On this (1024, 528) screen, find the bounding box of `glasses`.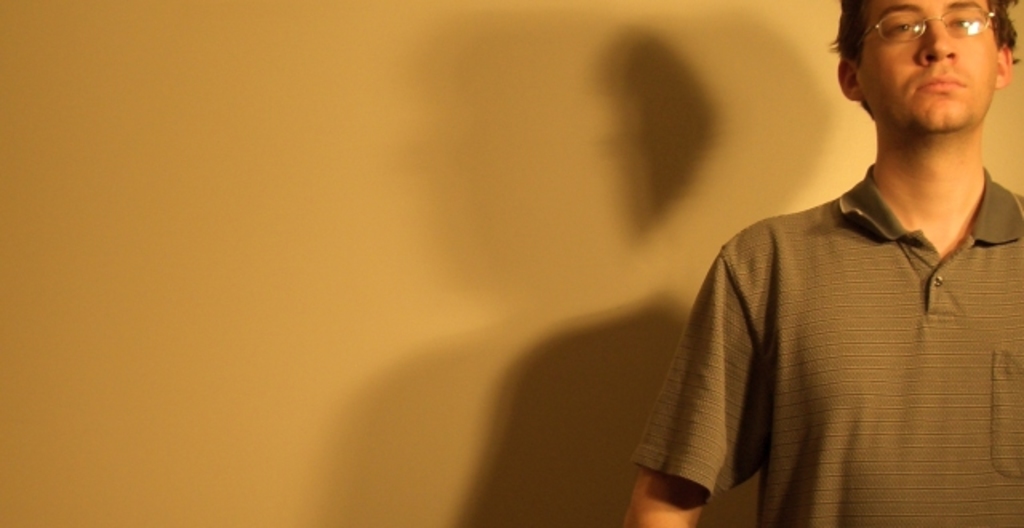
Bounding box: 864:5:1002:45.
